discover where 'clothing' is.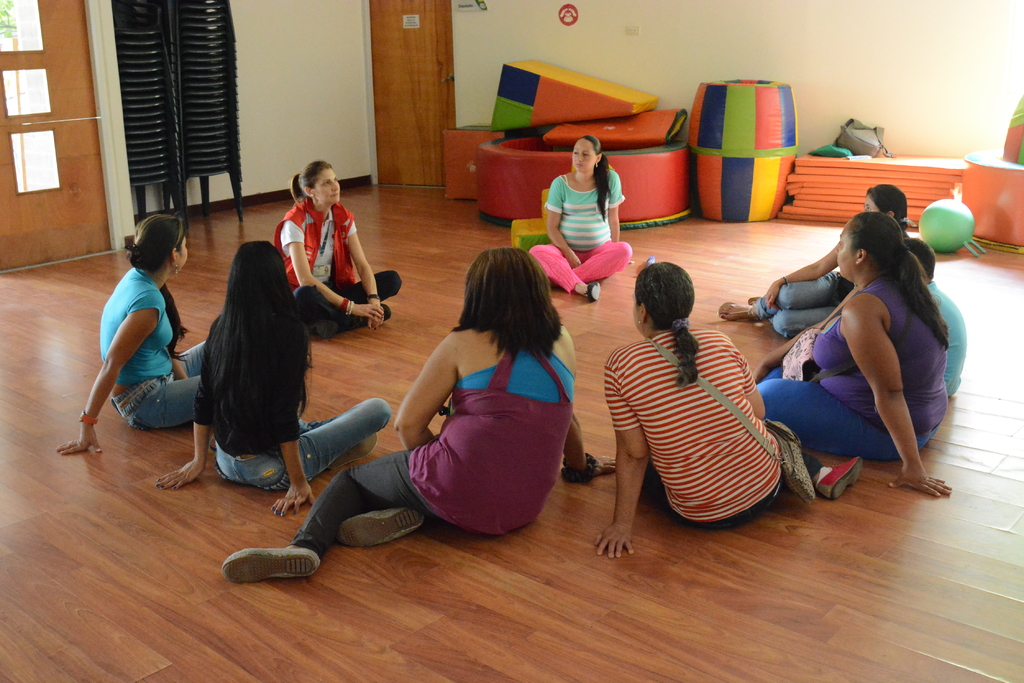
Discovered at {"x1": 929, "y1": 275, "x2": 968, "y2": 404}.
